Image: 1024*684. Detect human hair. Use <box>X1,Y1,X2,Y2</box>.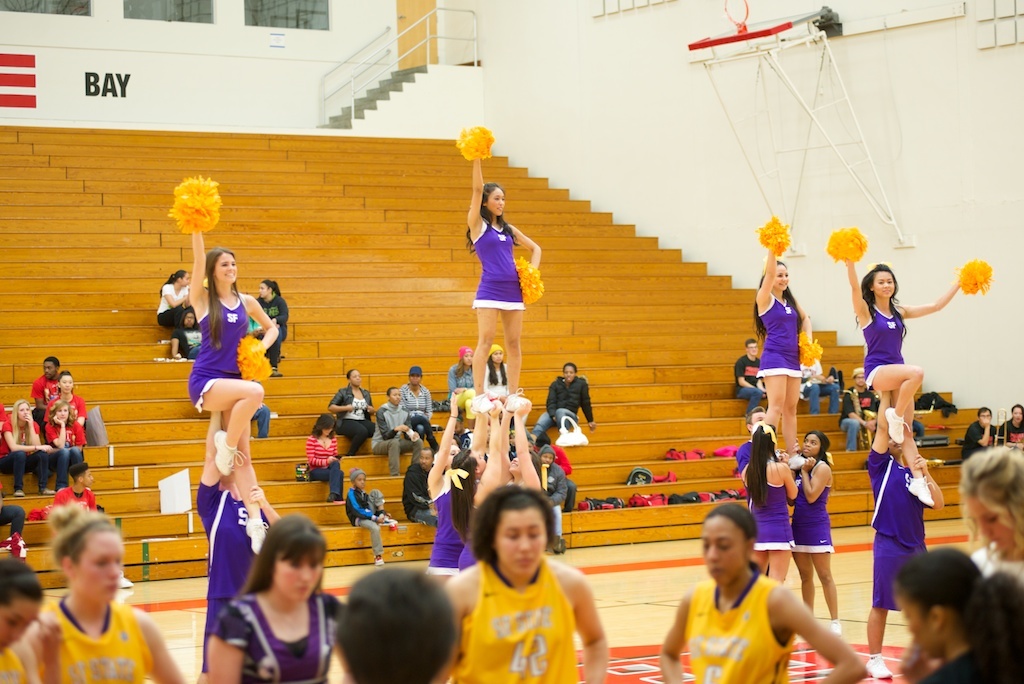
<box>205,253,241,346</box>.
